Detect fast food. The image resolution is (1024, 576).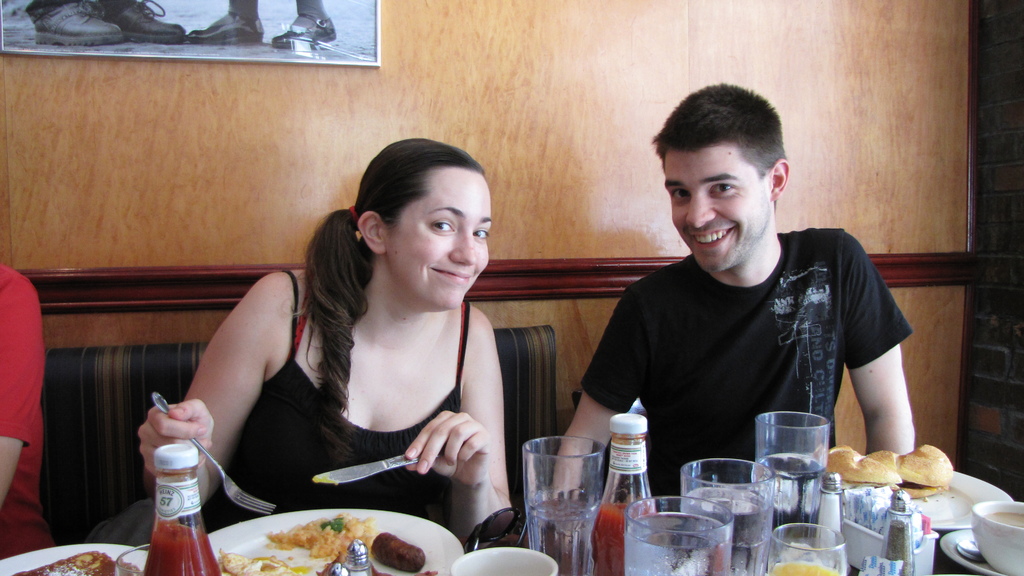
(x1=227, y1=548, x2=283, y2=575).
